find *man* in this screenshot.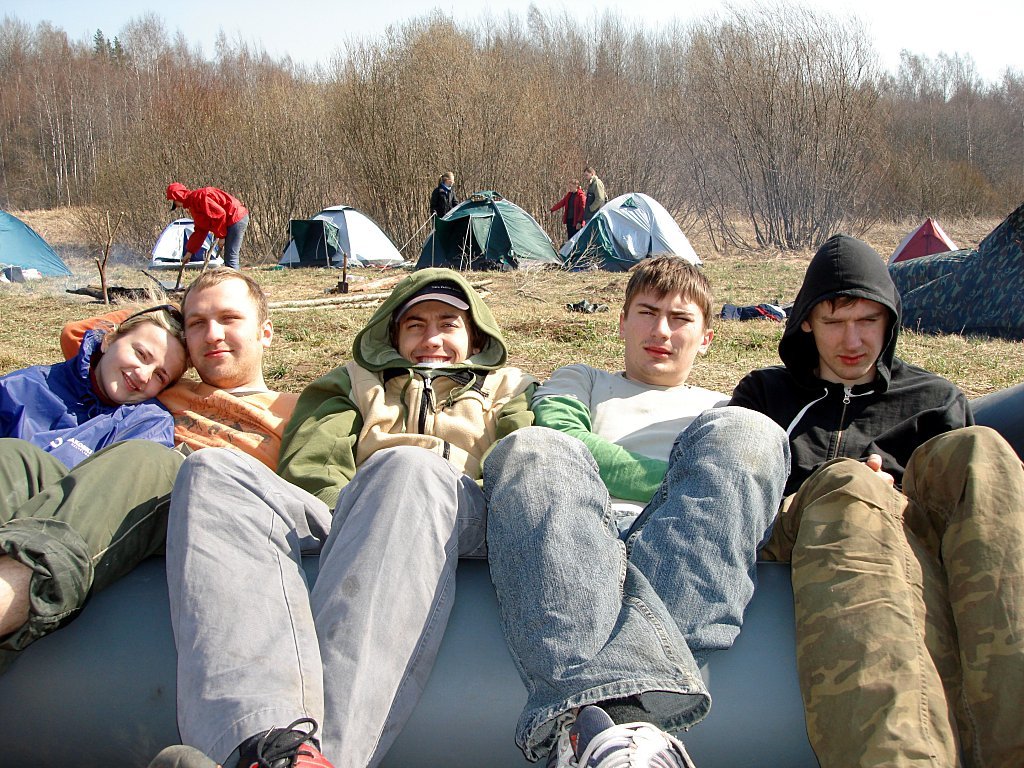
The bounding box for *man* is x1=577 y1=163 x2=607 y2=222.
